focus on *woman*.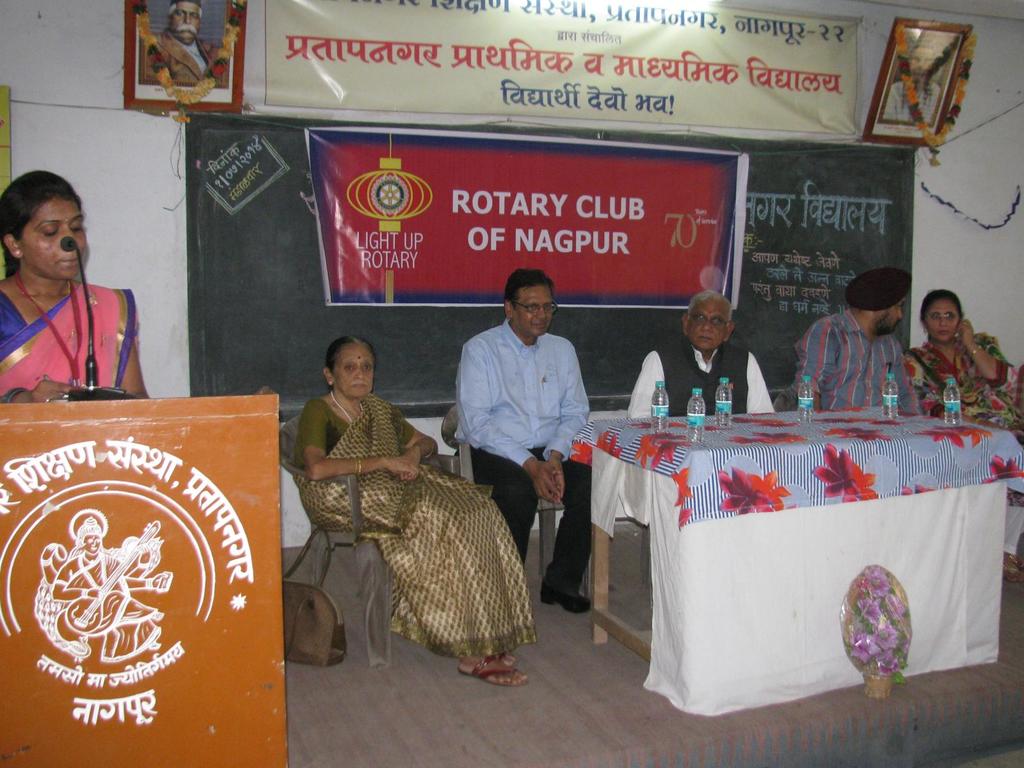
Focused at <box>902,291,1023,436</box>.
